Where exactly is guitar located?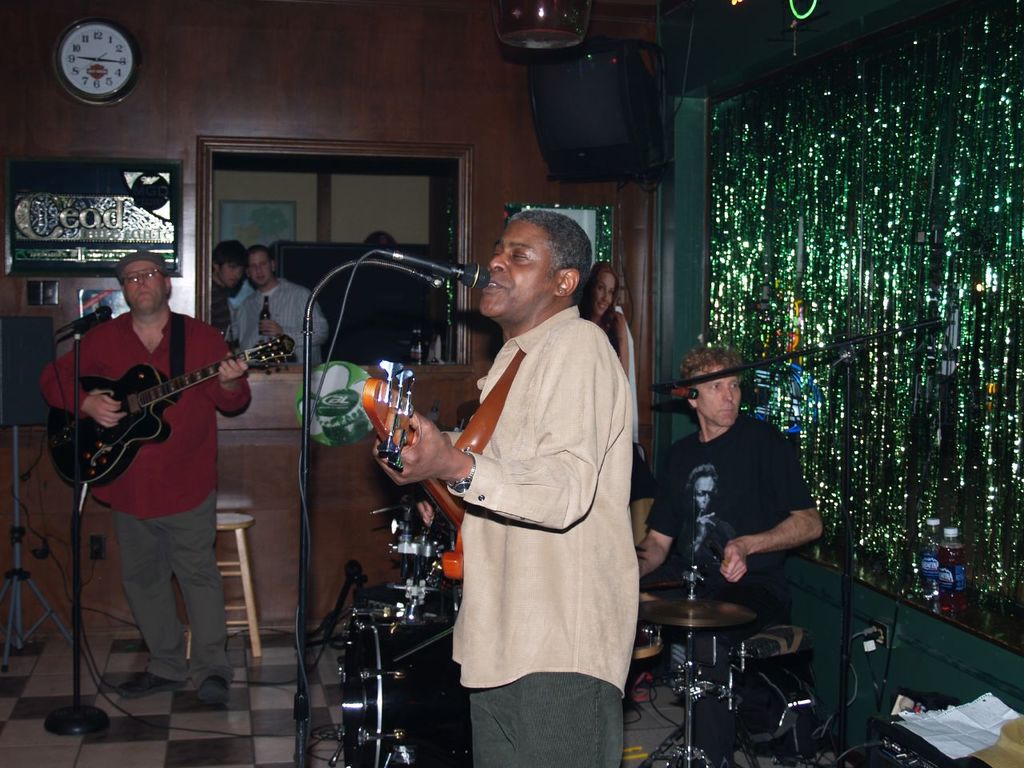
Its bounding box is detection(44, 326, 266, 490).
